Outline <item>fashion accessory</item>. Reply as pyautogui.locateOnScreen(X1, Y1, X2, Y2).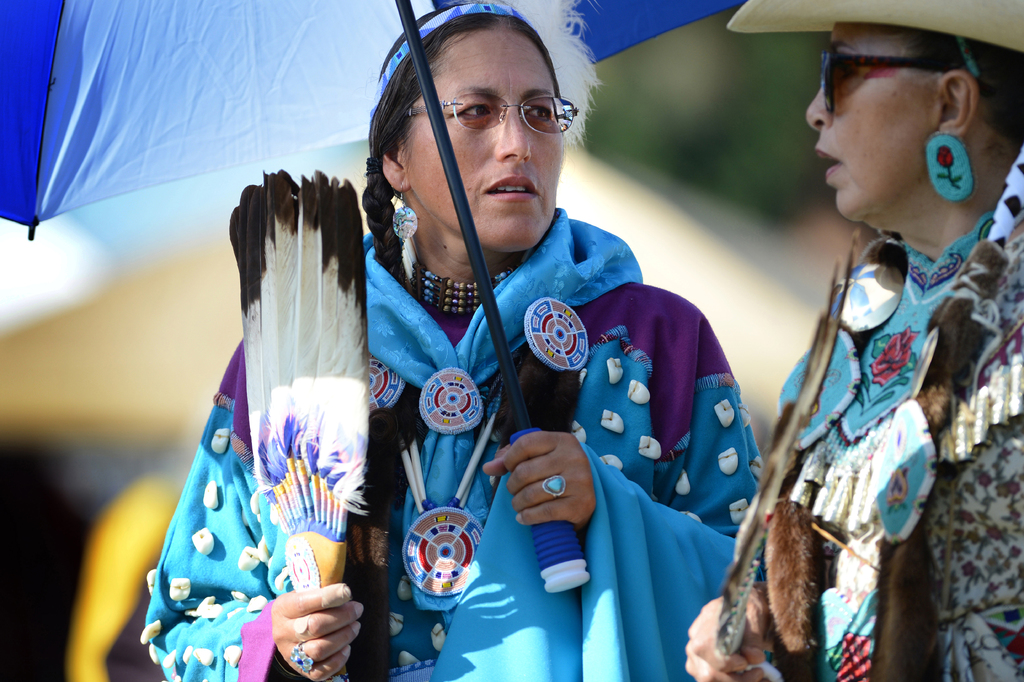
pyautogui.locateOnScreen(540, 476, 568, 492).
